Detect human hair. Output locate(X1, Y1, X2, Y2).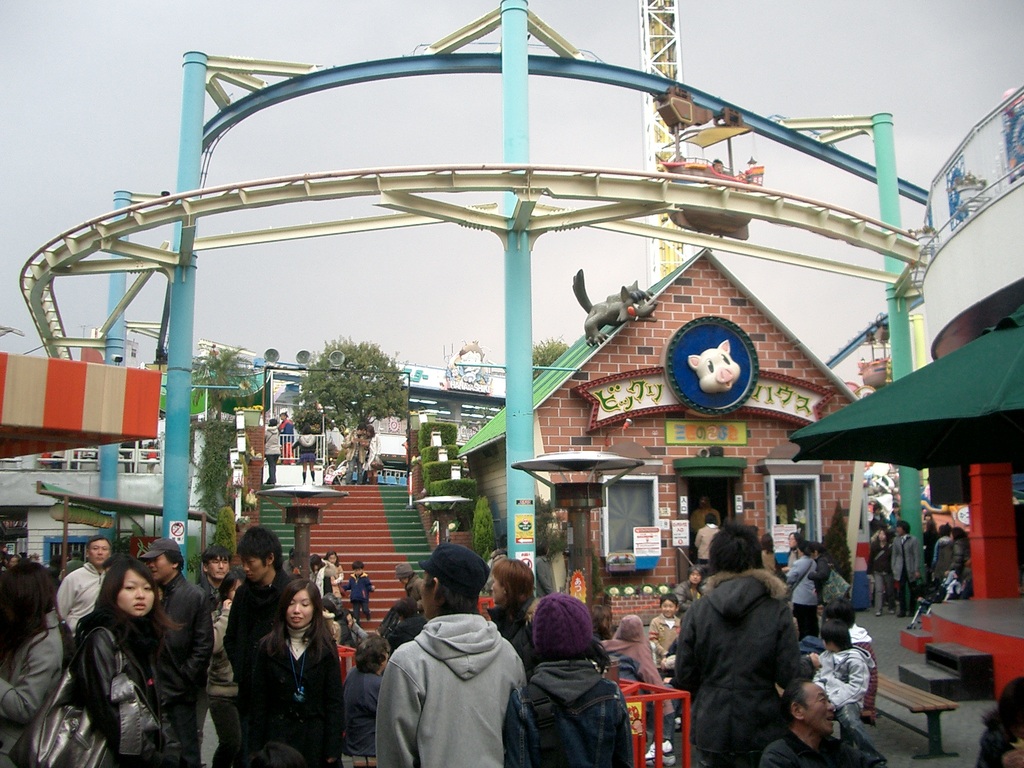
locate(268, 415, 280, 427).
